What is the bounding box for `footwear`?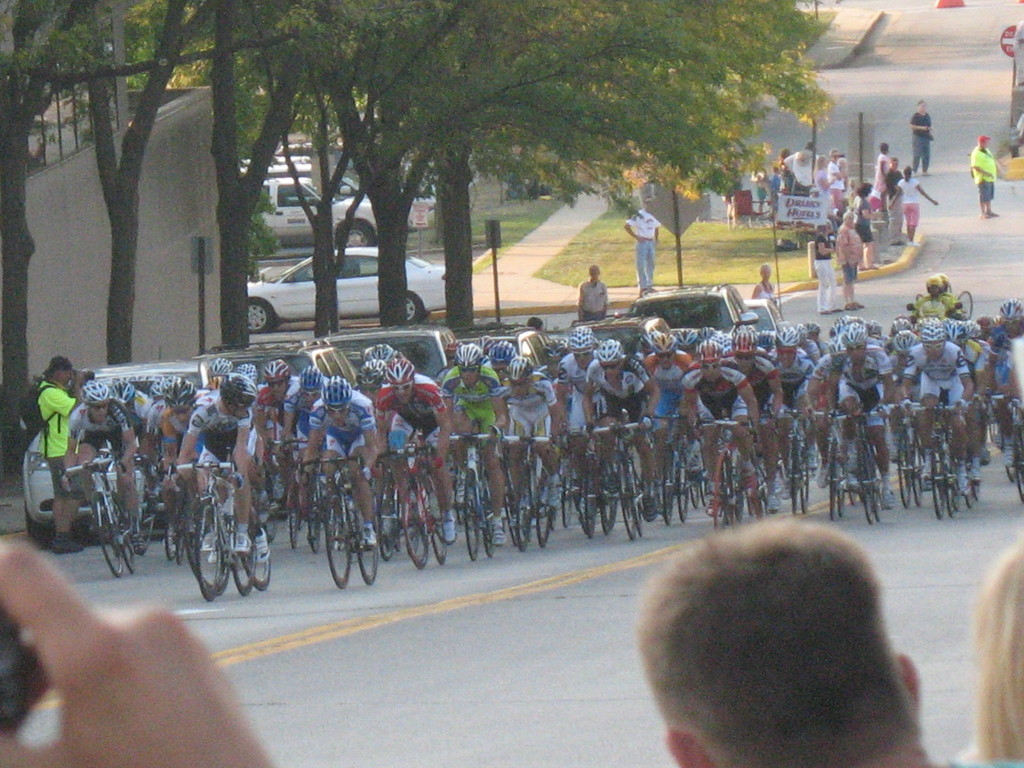
detection(762, 495, 779, 515).
